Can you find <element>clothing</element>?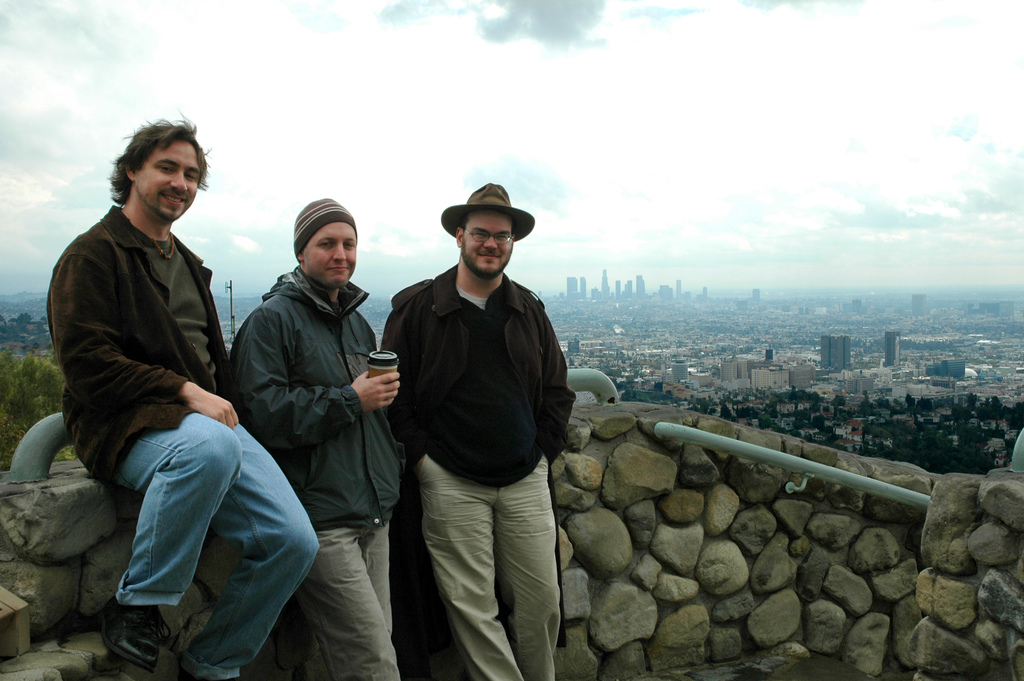
Yes, bounding box: (44,205,324,680).
